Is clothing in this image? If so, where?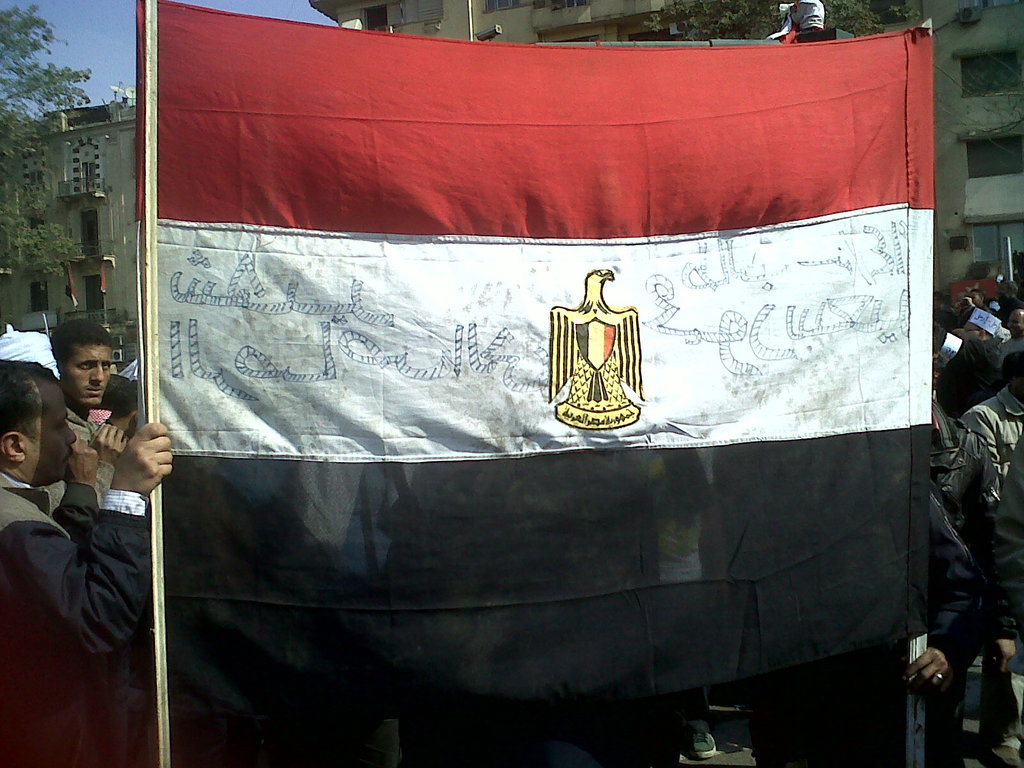
Yes, at box(945, 386, 1023, 614).
